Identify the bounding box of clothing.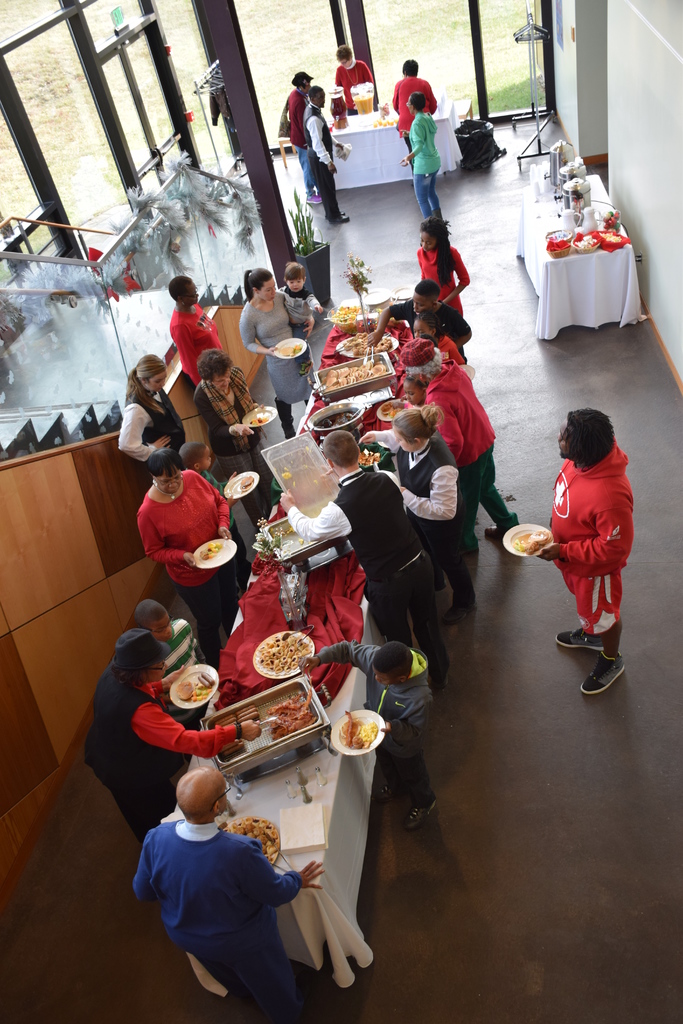
x1=415, y1=244, x2=468, y2=316.
